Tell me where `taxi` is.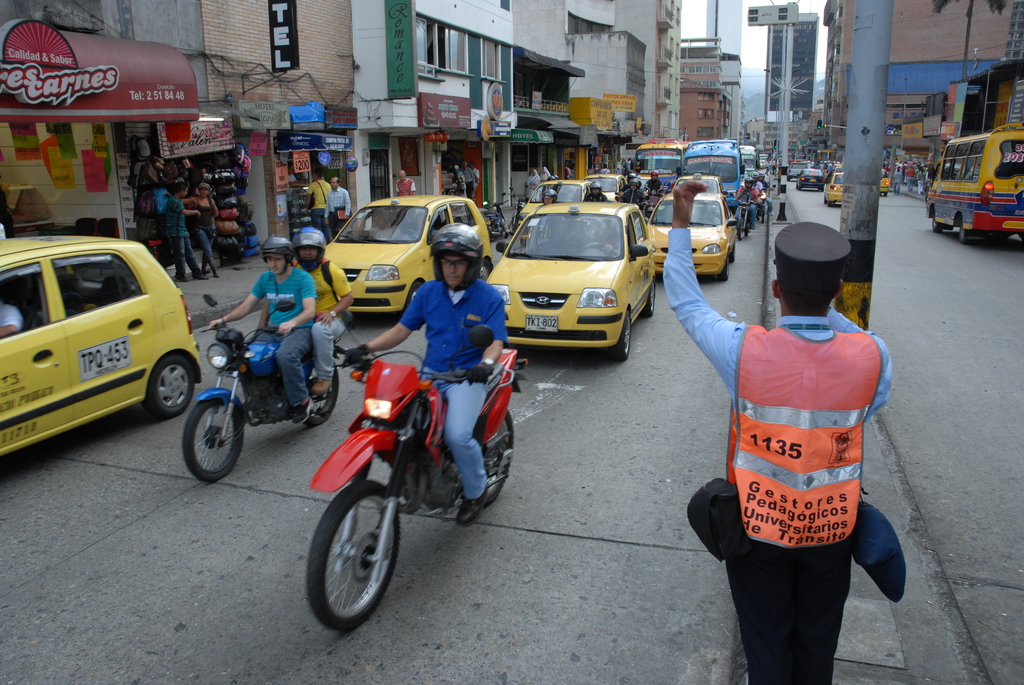
`taxi` is at l=321, t=191, r=493, b=319.
